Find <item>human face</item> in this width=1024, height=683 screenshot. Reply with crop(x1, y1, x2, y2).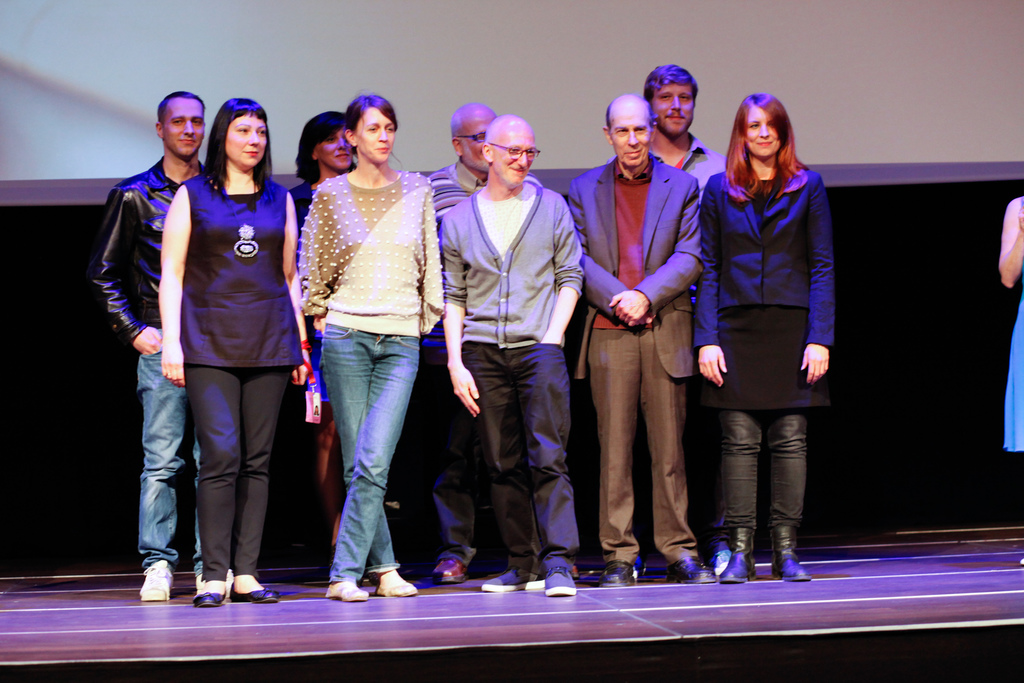
crop(228, 114, 269, 168).
